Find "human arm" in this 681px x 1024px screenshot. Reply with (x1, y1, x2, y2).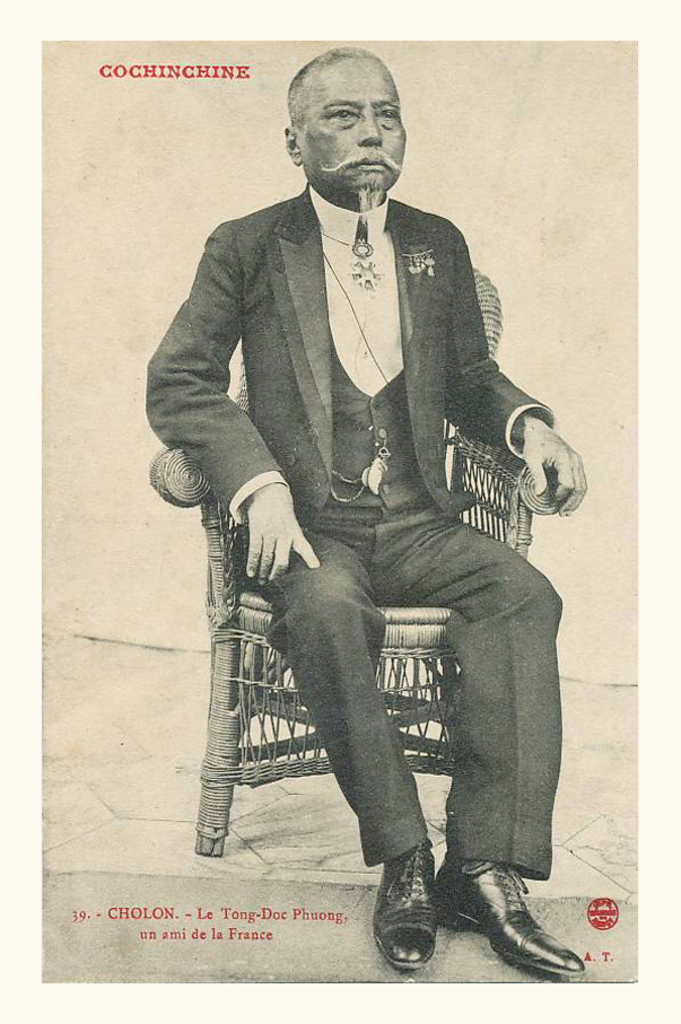
(159, 245, 280, 528).
